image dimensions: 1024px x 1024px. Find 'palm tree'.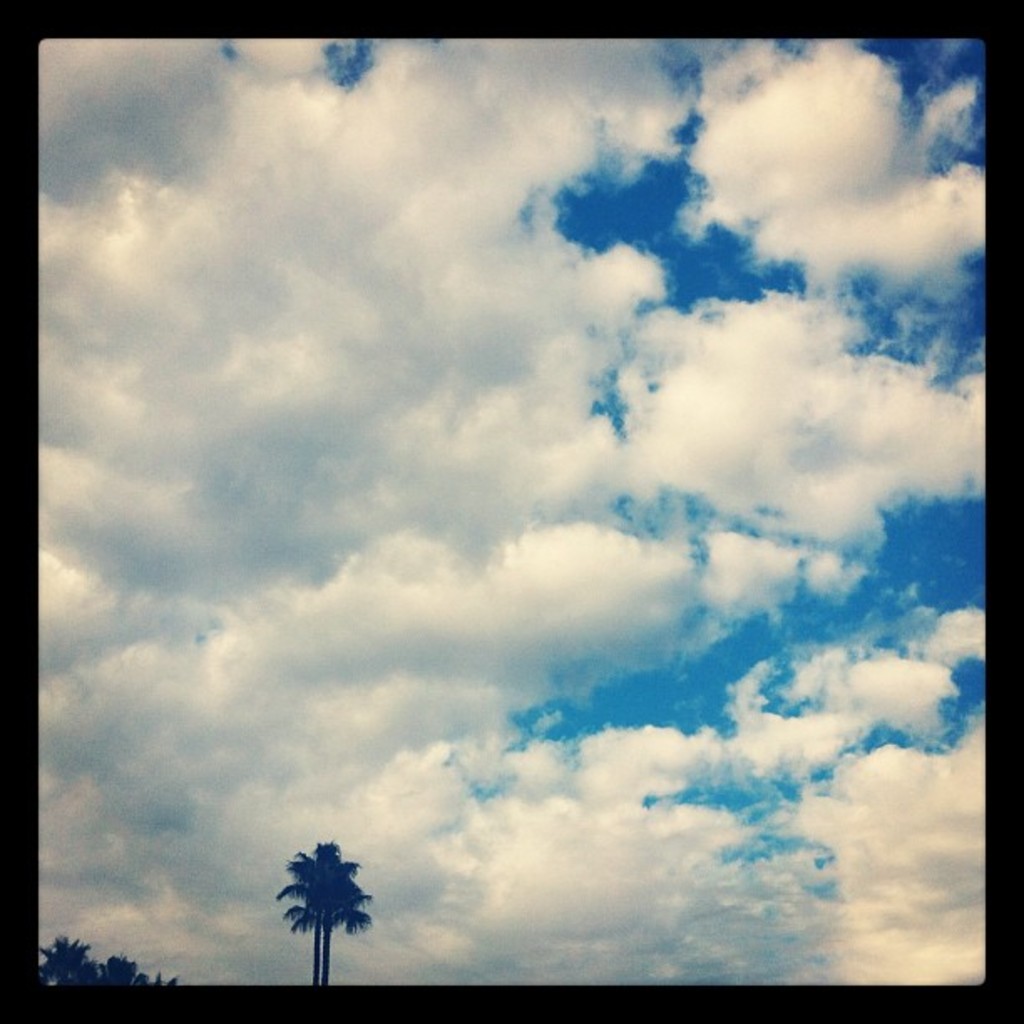
BBox(263, 860, 387, 992).
